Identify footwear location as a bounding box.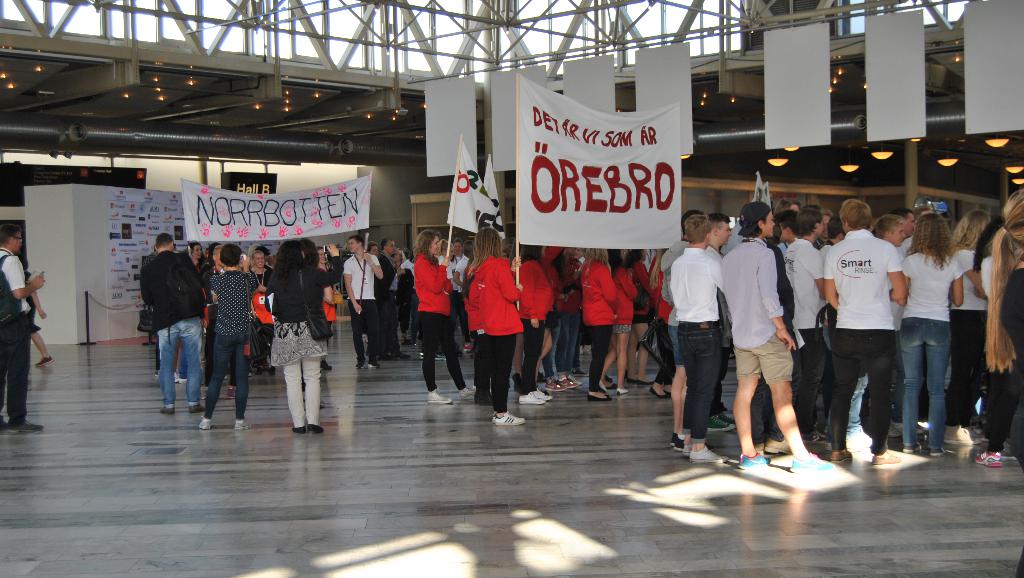
BBox(461, 382, 476, 397).
